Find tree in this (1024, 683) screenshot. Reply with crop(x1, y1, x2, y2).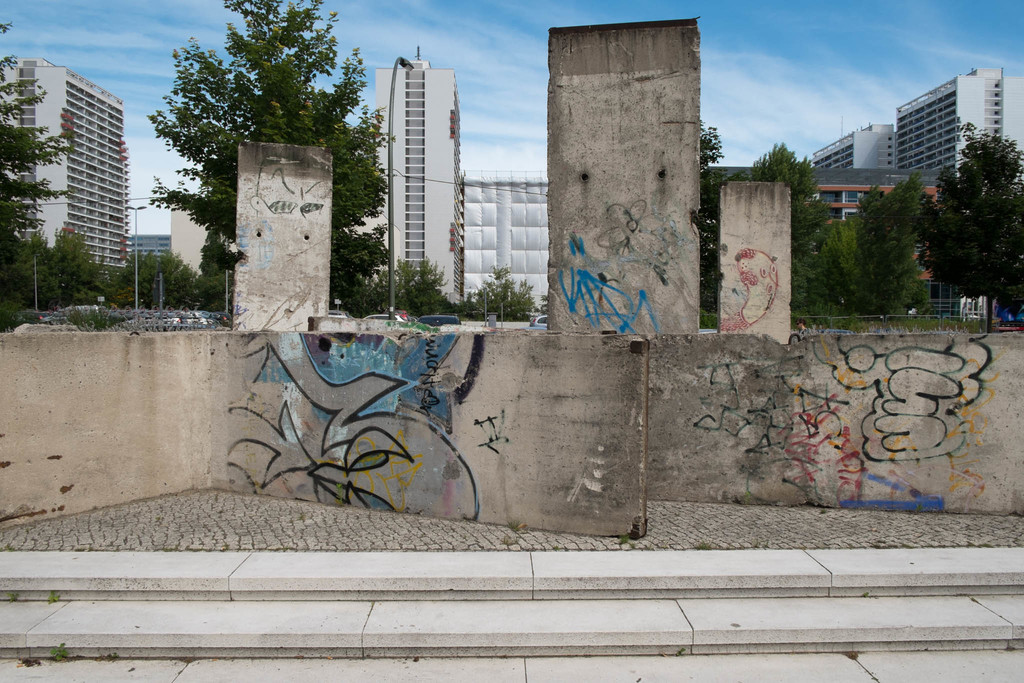
crop(391, 254, 449, 316).
